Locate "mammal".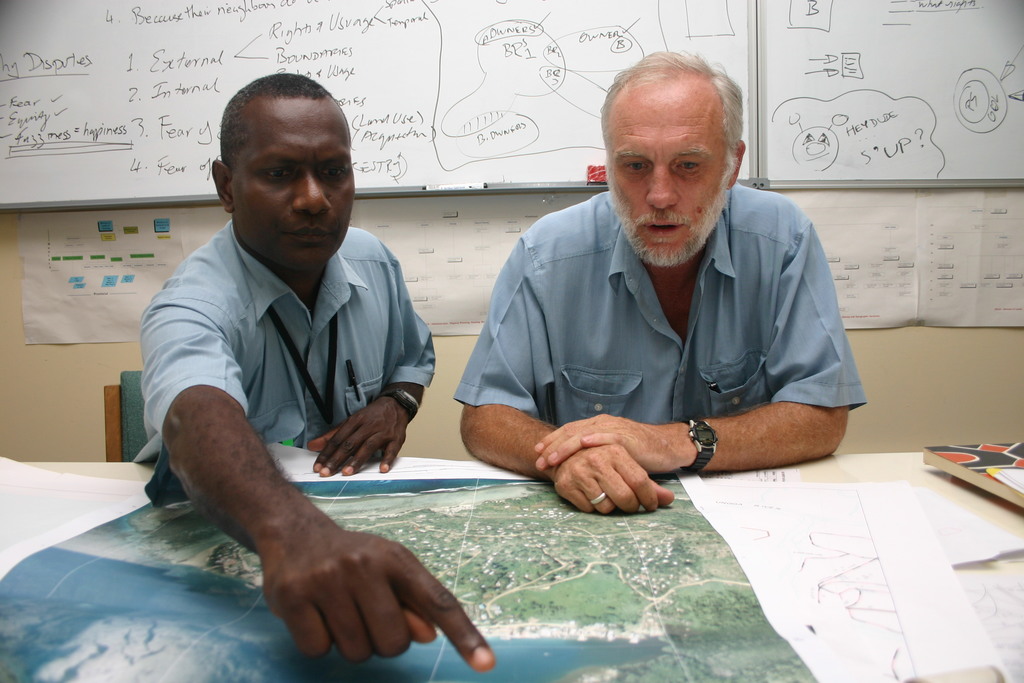
Bounding box: (x1=435, y1=89, x2=885, y2=508).
